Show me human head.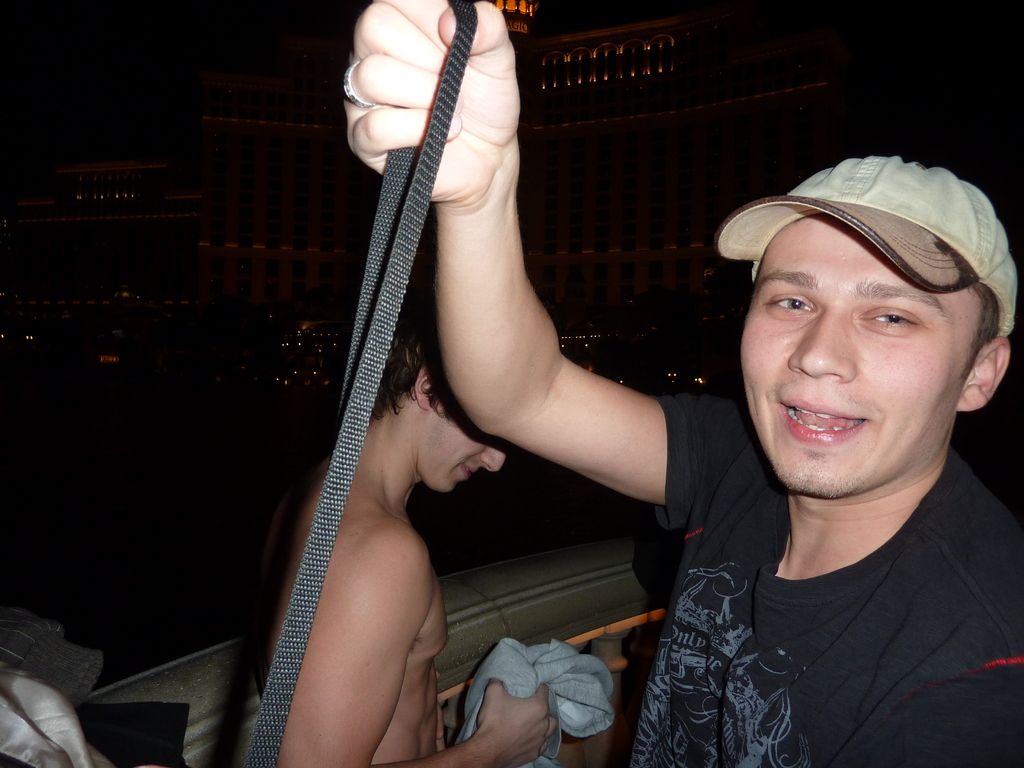
human head is here: box=[369, 318, 511, 492].
